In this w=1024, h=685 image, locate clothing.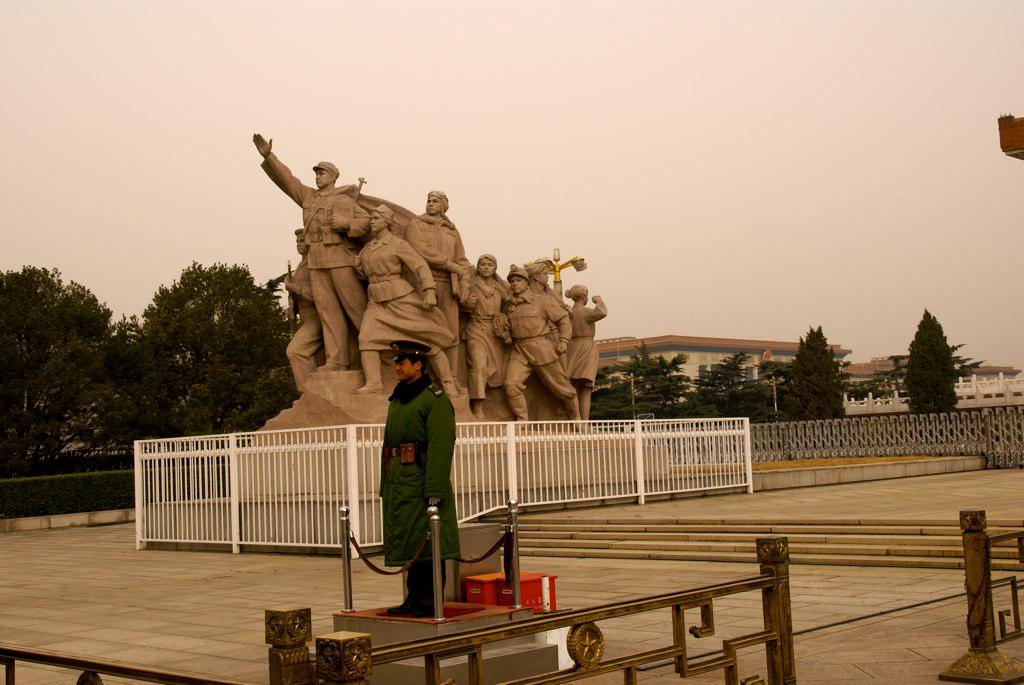
Bounding box: box(494, 285, 575, 424).
